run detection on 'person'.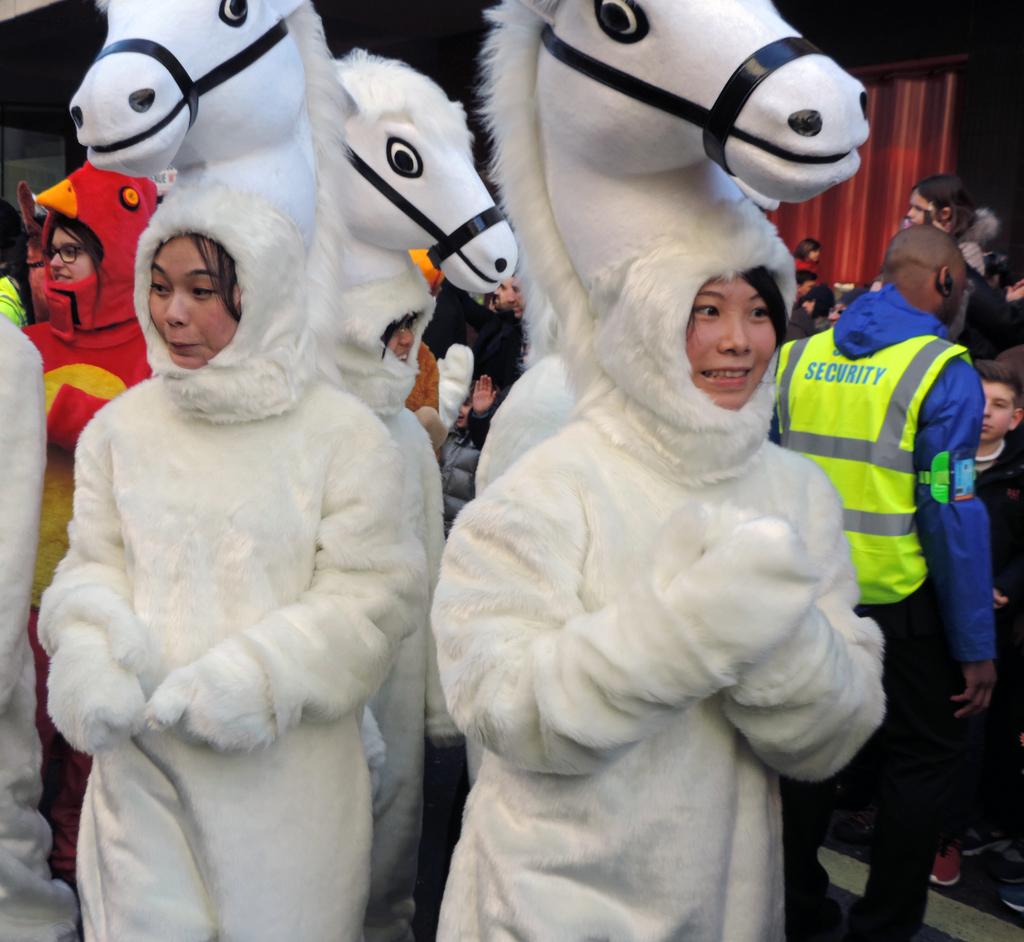
Result: Rect(782, 239, 822, 274).
